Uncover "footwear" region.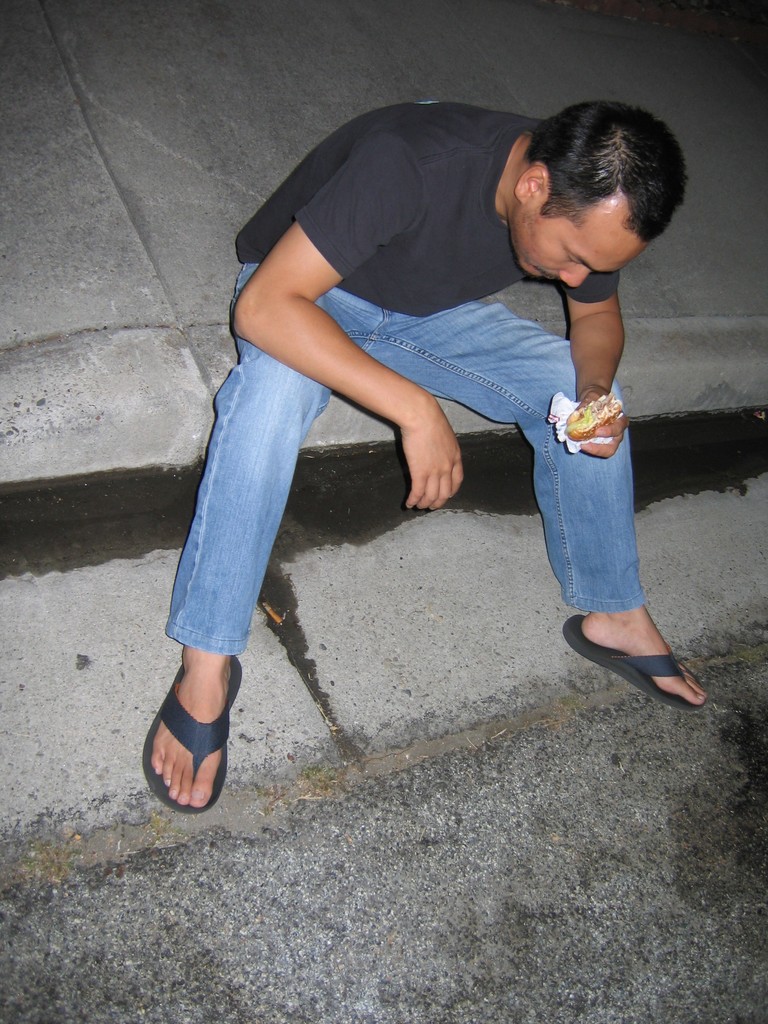
Uncovered: rect(561, 612, 708, 715).
